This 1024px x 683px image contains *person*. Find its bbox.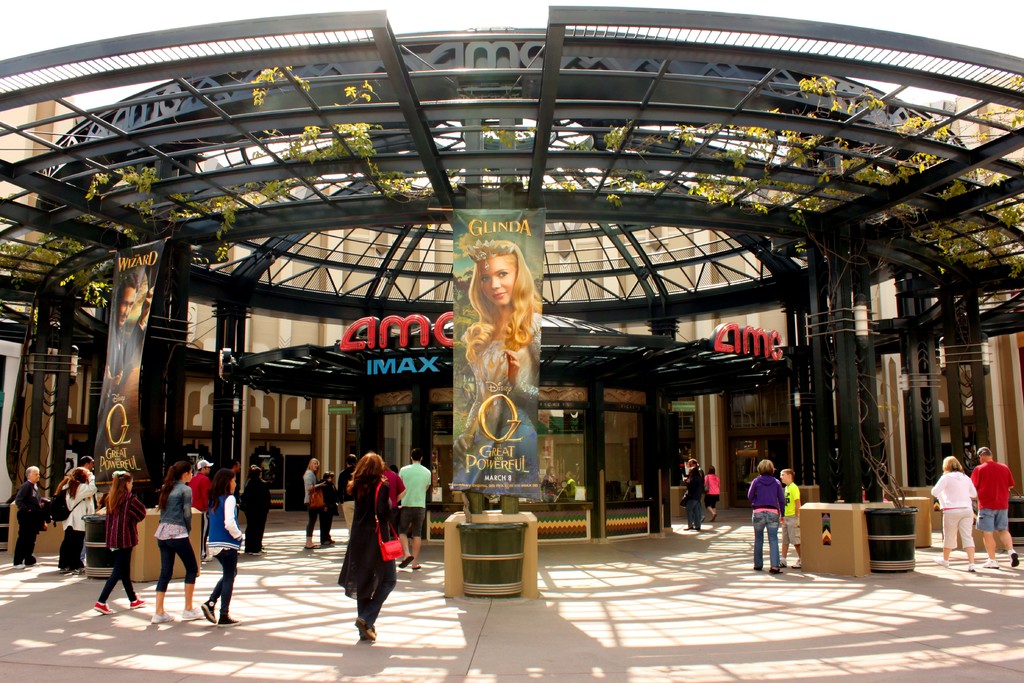
detection(204, 461, 244, 634).
